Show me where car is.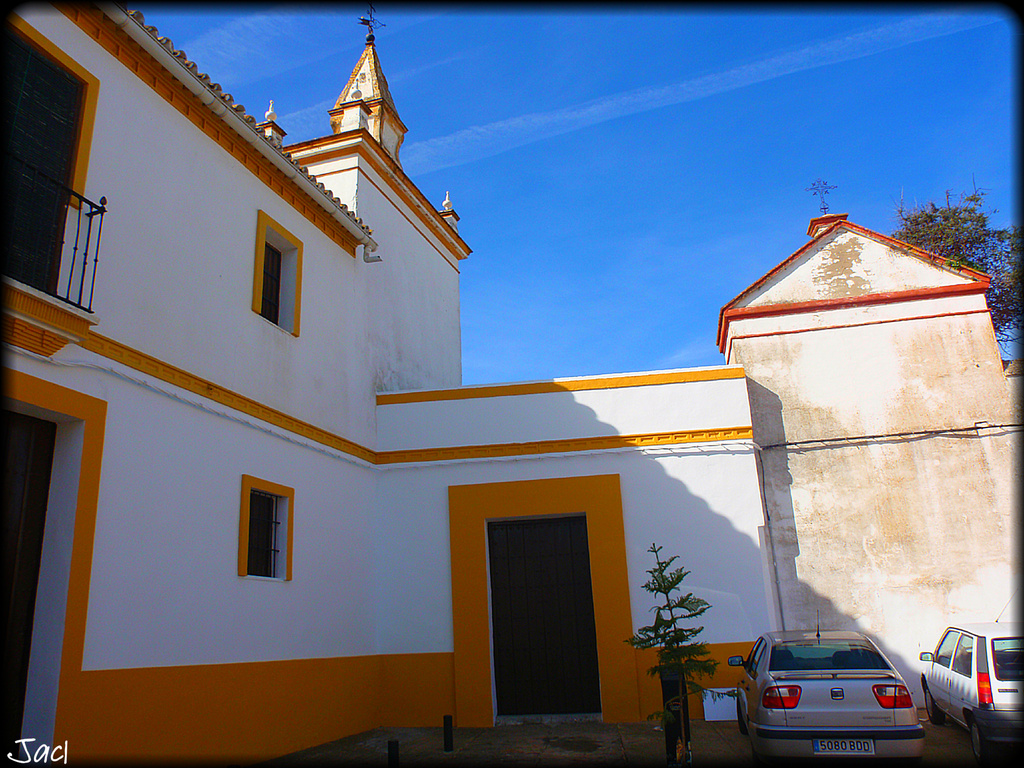
car is at 916 585 1023 756.
